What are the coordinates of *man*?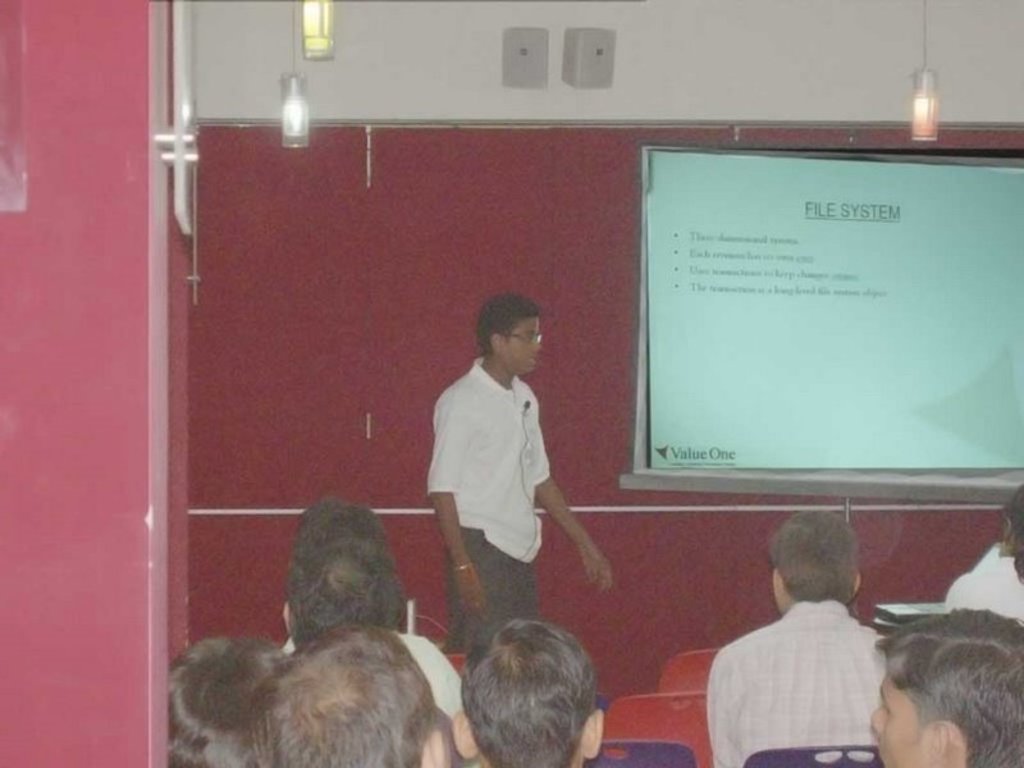
Rect(699, 504, 884, 767).
